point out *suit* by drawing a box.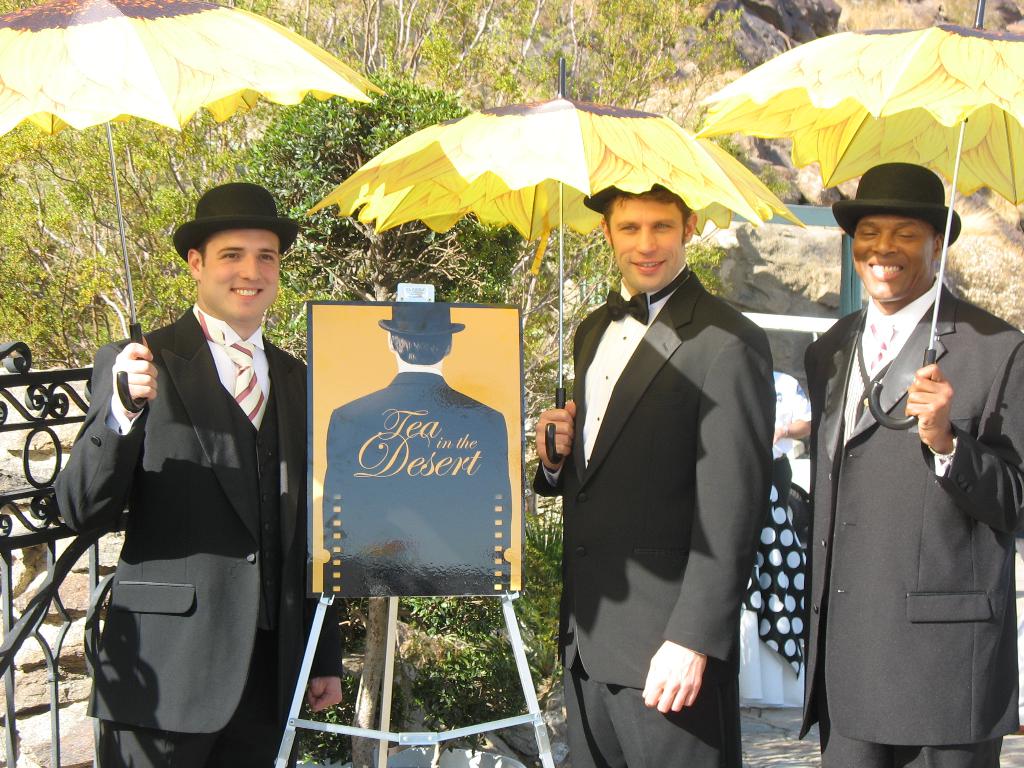
pyautogui.locateOnScreen(536, 271, 771, 767).
